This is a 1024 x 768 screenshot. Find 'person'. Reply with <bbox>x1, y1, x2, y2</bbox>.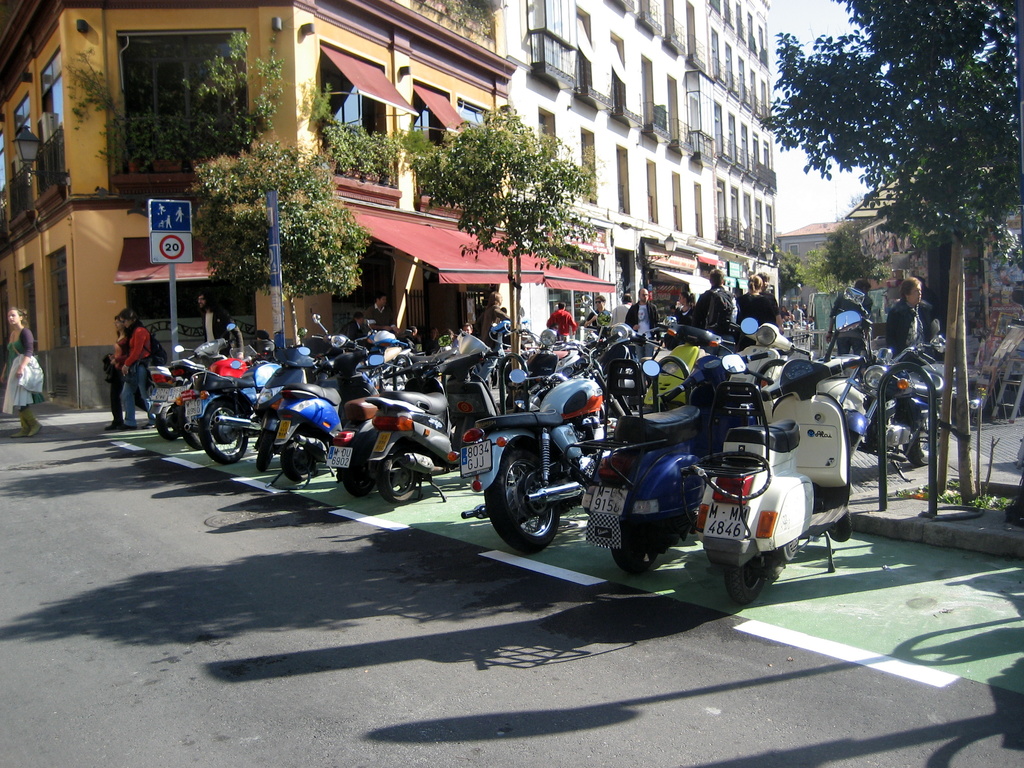
<bbox>460, 321, 474, 333</bbox>.
